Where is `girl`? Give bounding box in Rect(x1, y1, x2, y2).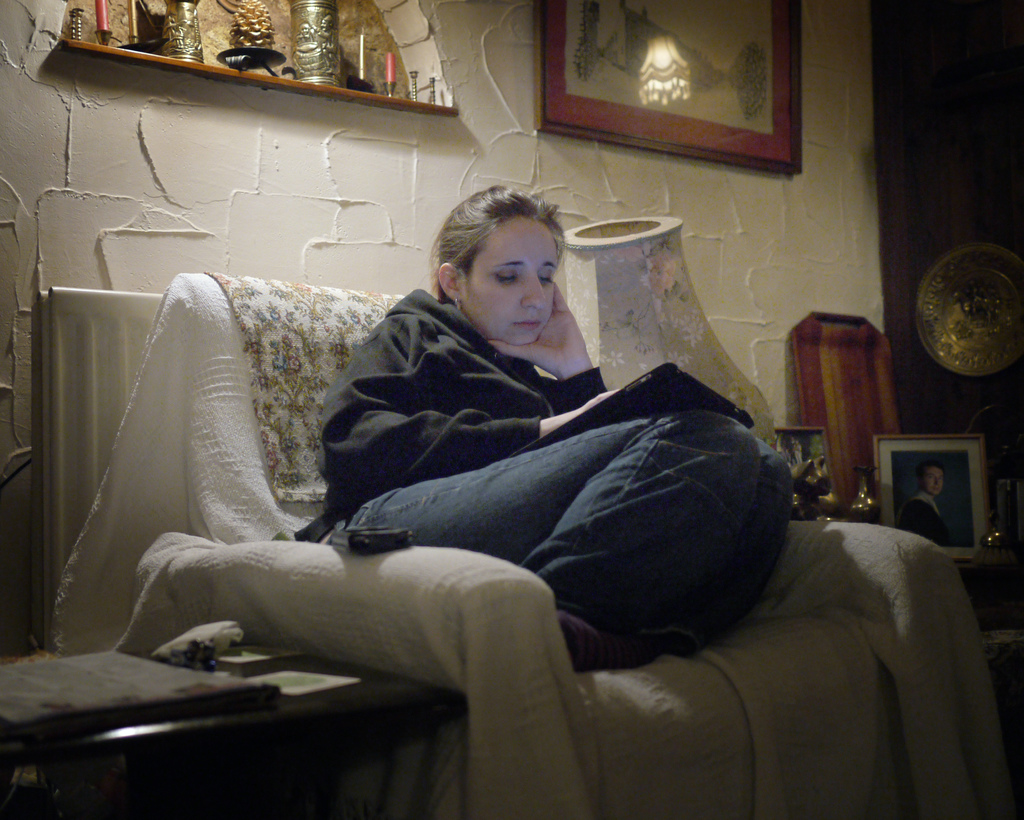
Rect(298, 183, 794, 665).
